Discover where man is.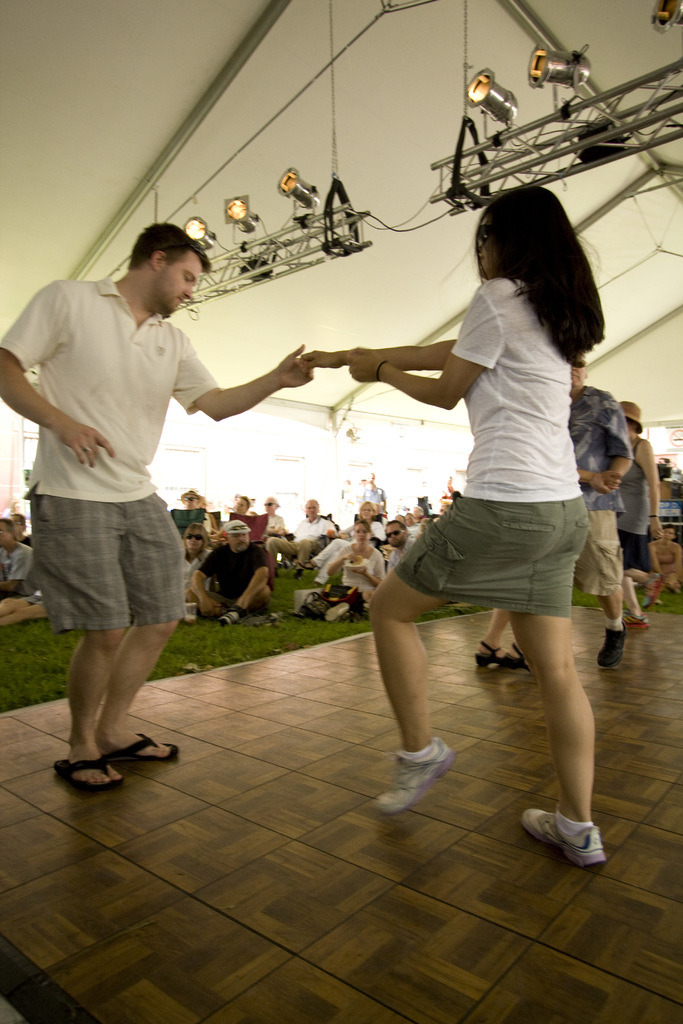
Discovered at [192, 522, 279, 623].
